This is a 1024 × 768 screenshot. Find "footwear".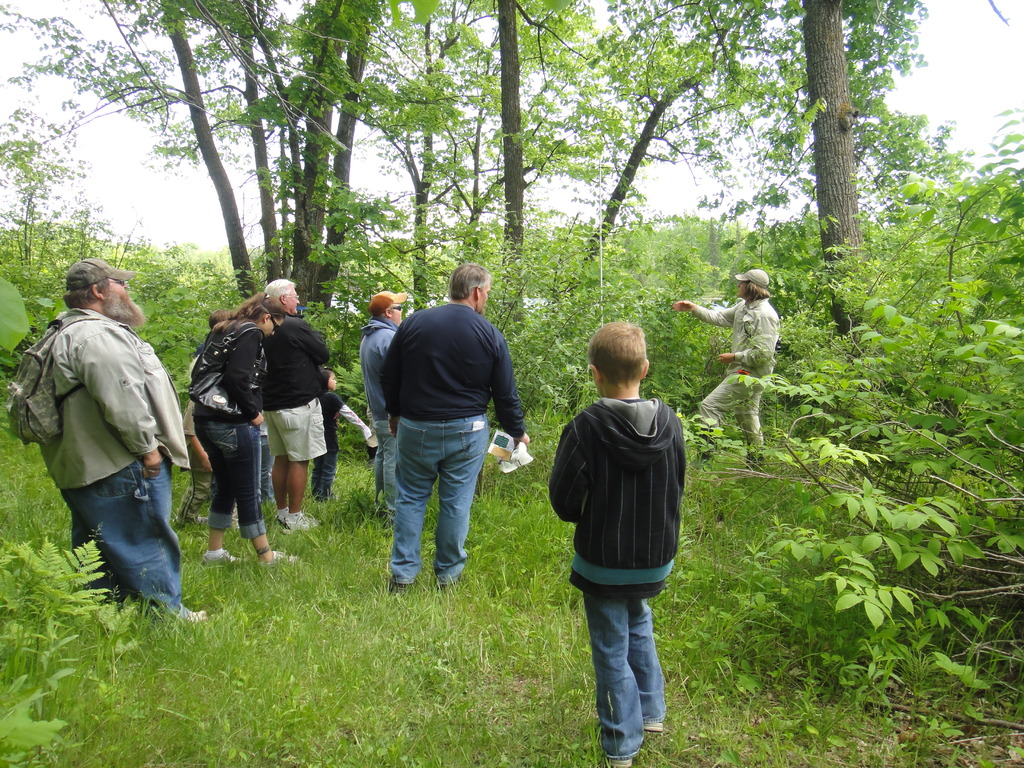
Bounding box: region(605, 748, 634, 767).
